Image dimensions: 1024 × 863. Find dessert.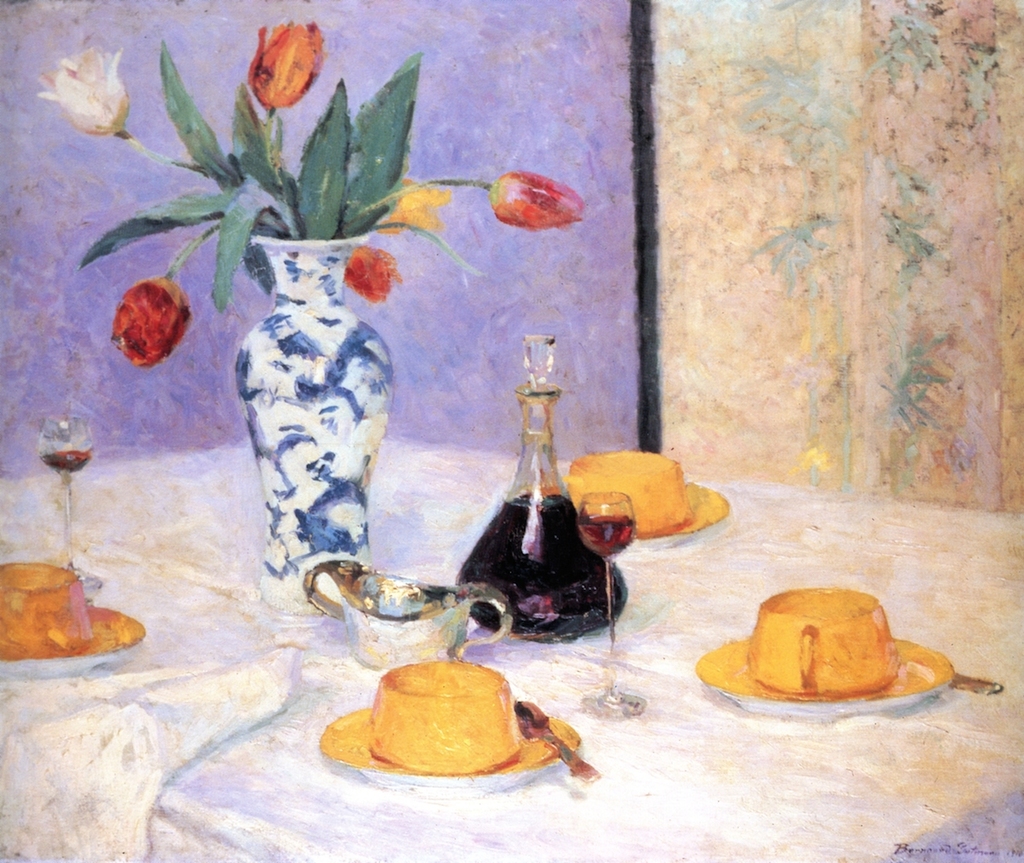
region(0, 560, 148, 654).
